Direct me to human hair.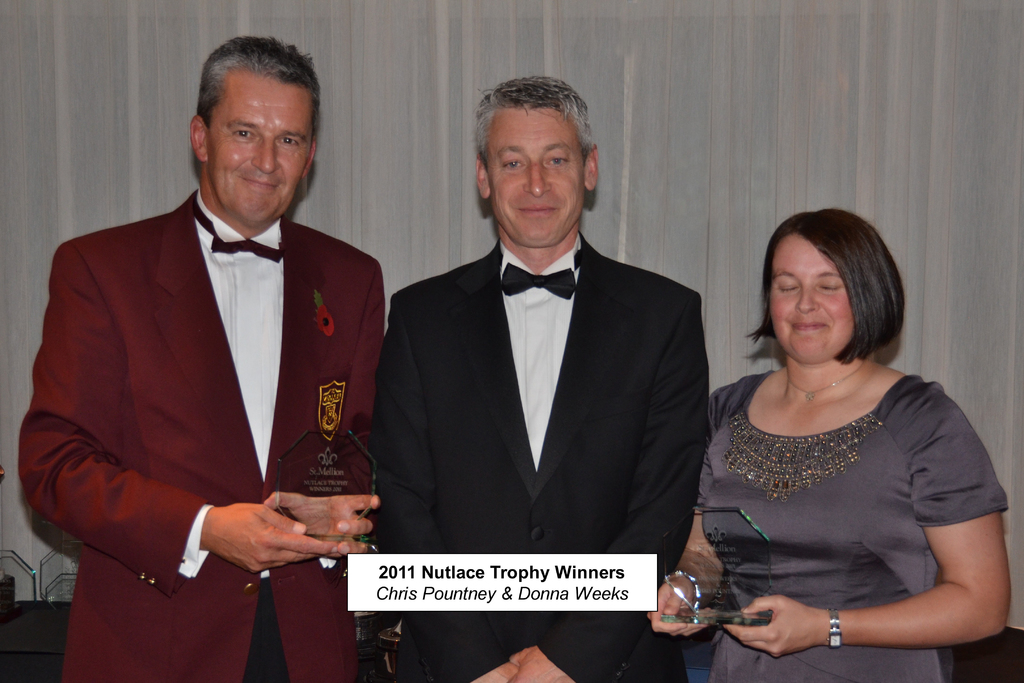
Direction: bbox=(761, 204, 908, 385).
